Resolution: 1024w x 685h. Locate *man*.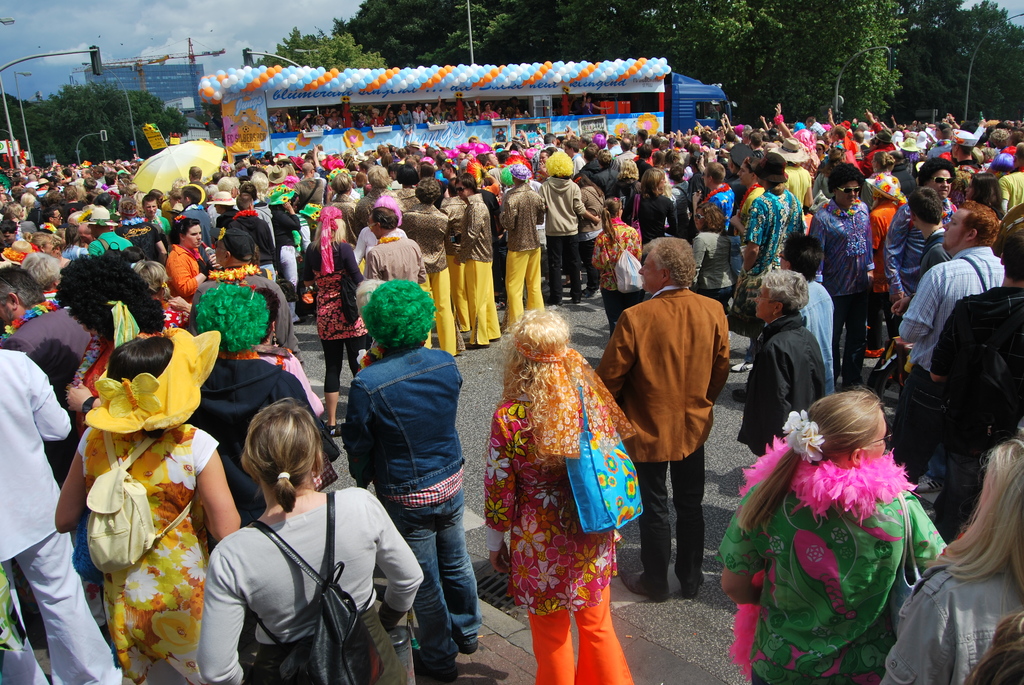
<region>604, 200, 742, 650</region>.
